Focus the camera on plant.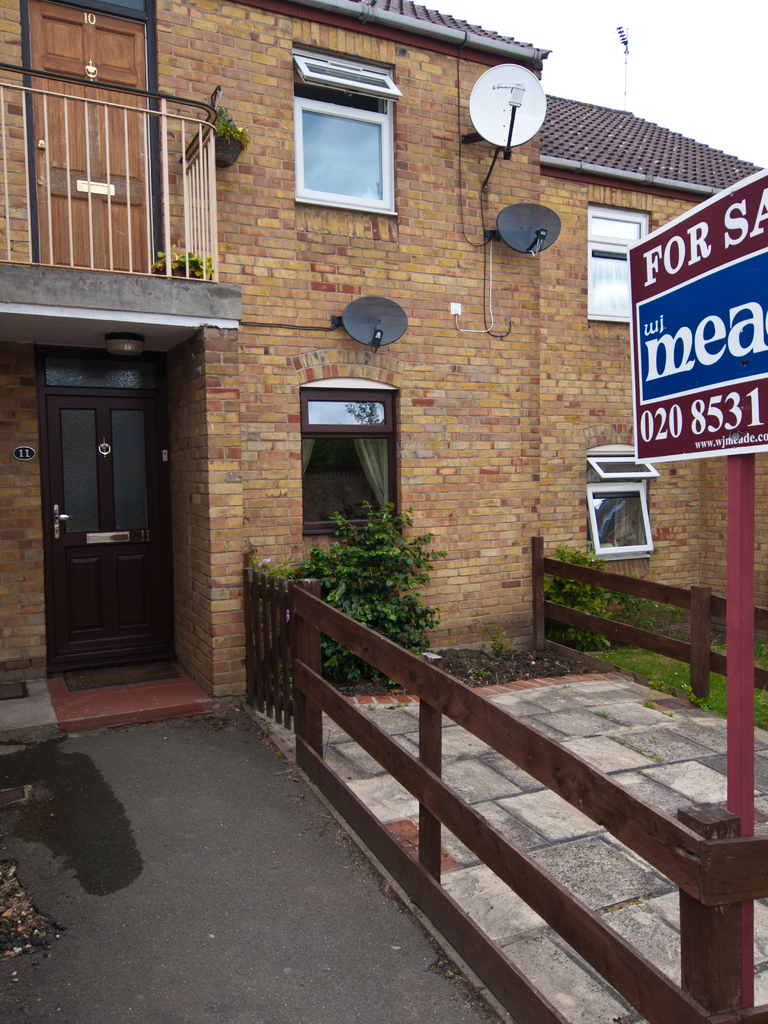
Focus region: box(544, 546, 614, 642).
